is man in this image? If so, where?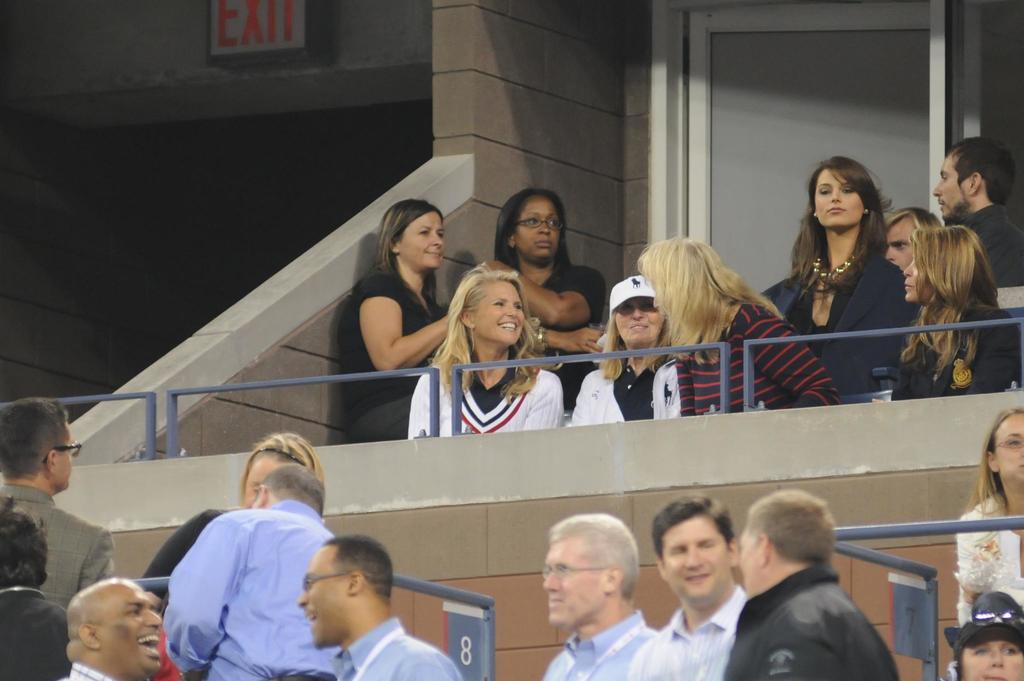
Yes, at 924, 132, 1023, 283.
